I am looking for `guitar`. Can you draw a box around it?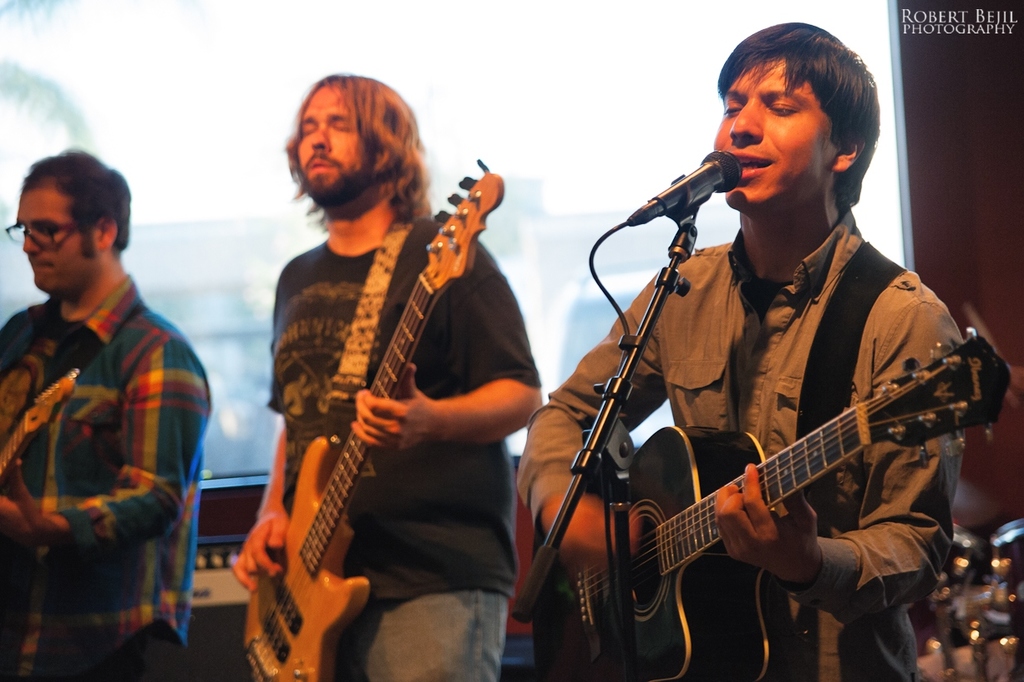
Sure, the bounding box is 548,314,1007,681.
